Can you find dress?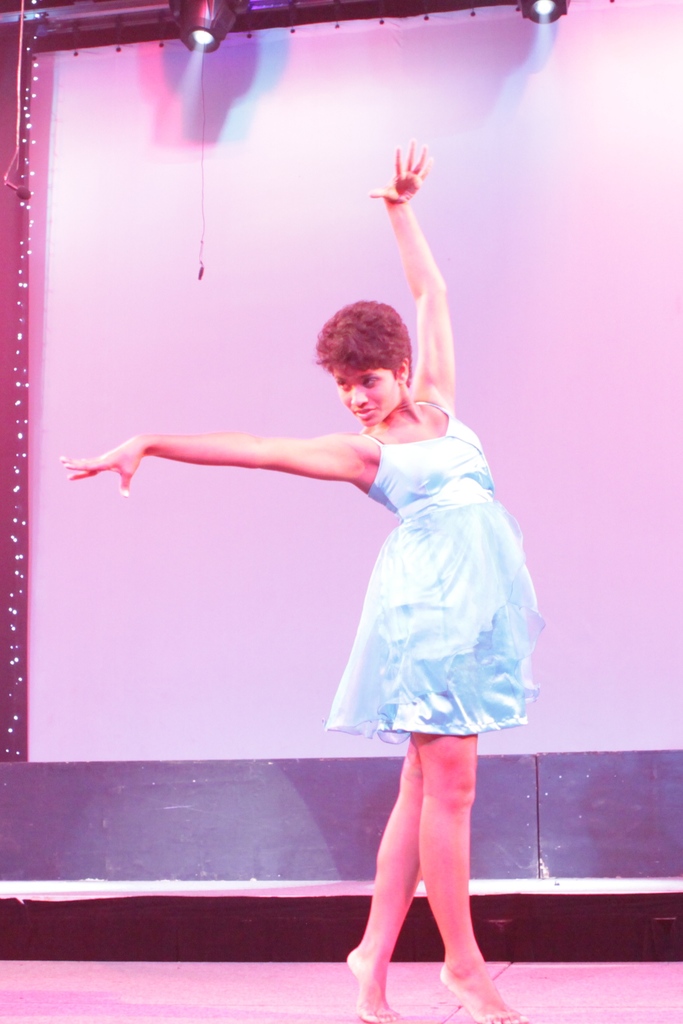
Yes, bounding box: bbox=[322, 392, 542, 739].
